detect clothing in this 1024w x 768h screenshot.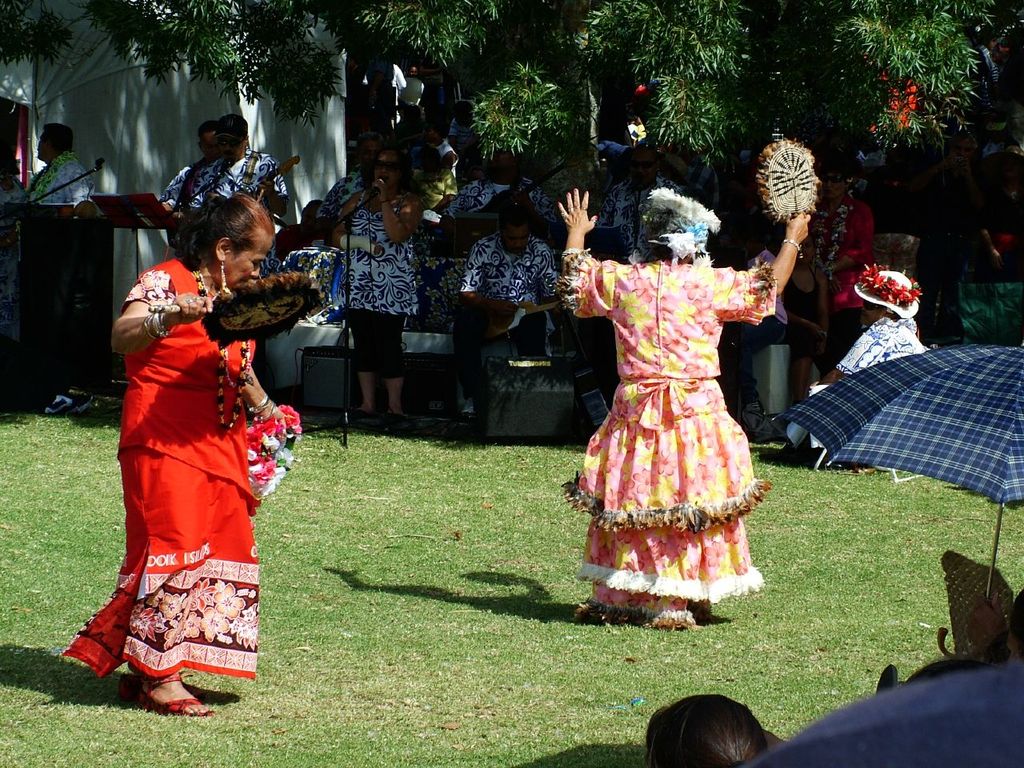
Detection: (408, 170, 458, 226).
